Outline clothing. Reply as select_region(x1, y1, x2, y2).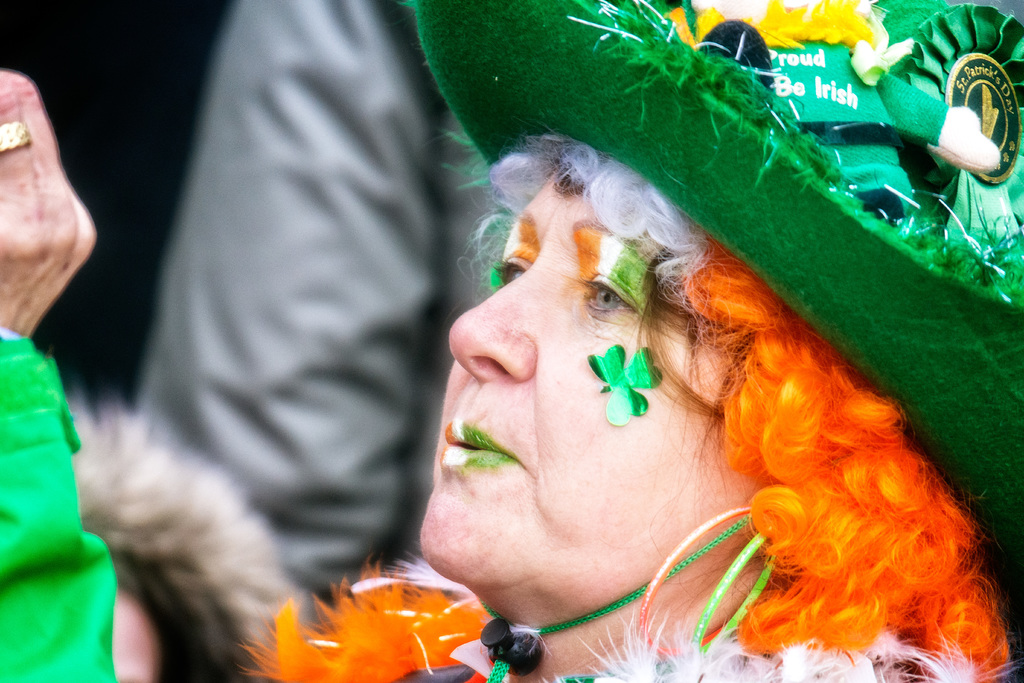
select_region(0, 325, 120, 680).
